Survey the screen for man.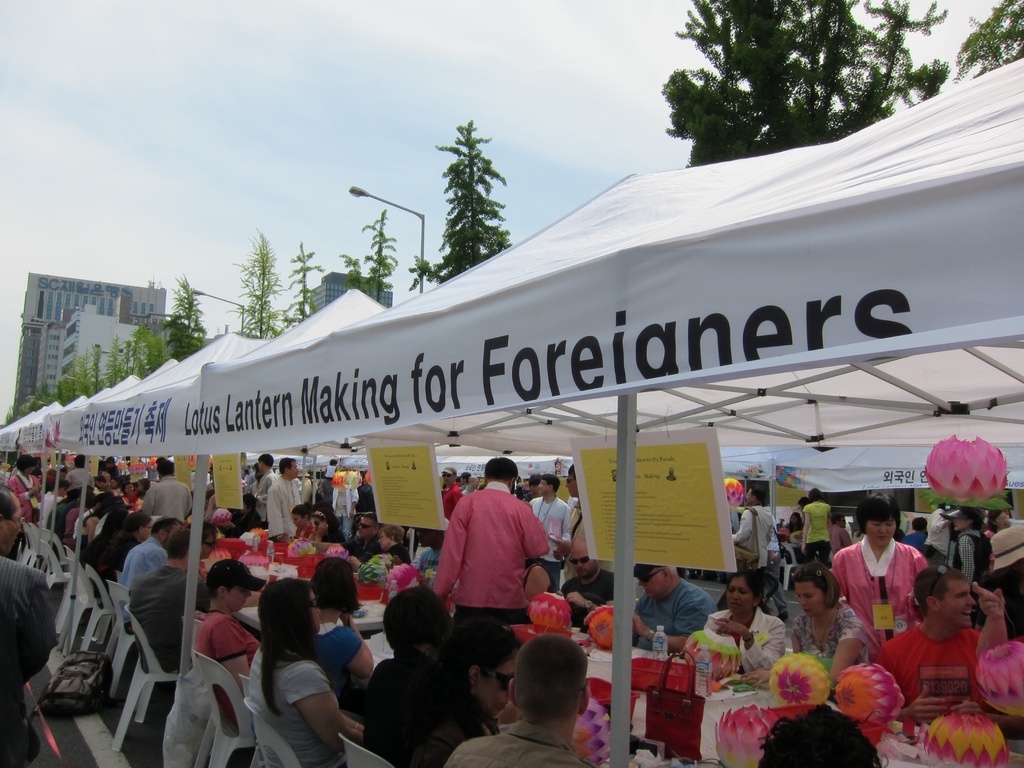
Survey found: (left=446, top=631, right=594, bottom=767).
